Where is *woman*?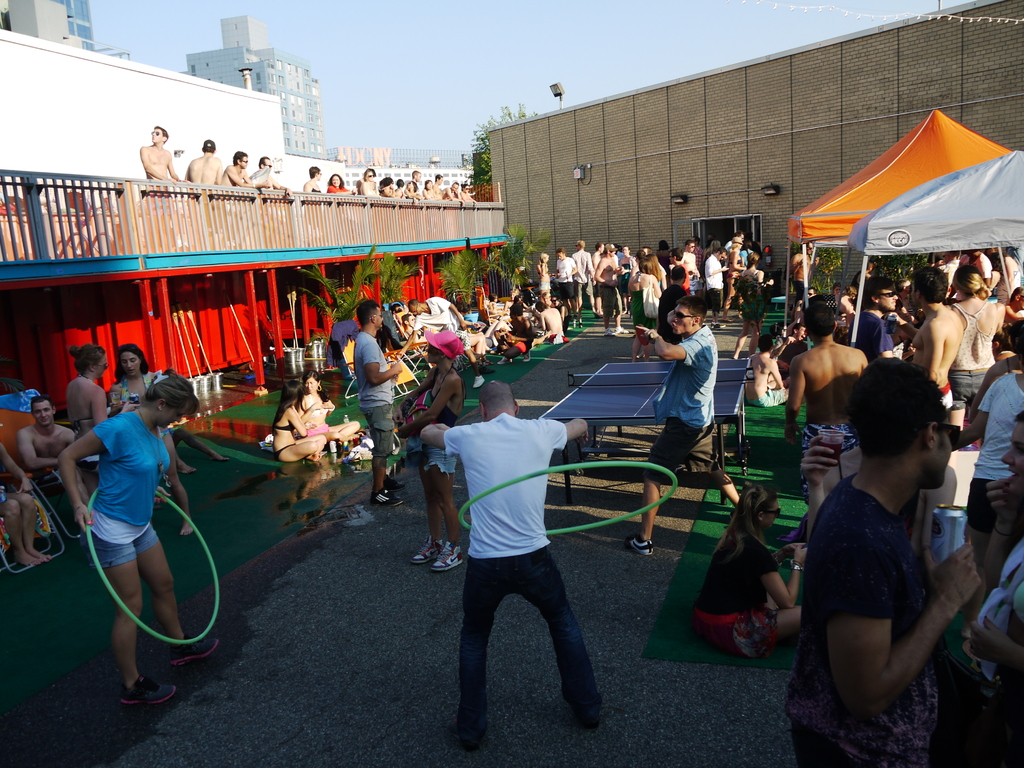
[689, 484, 809, 645].
